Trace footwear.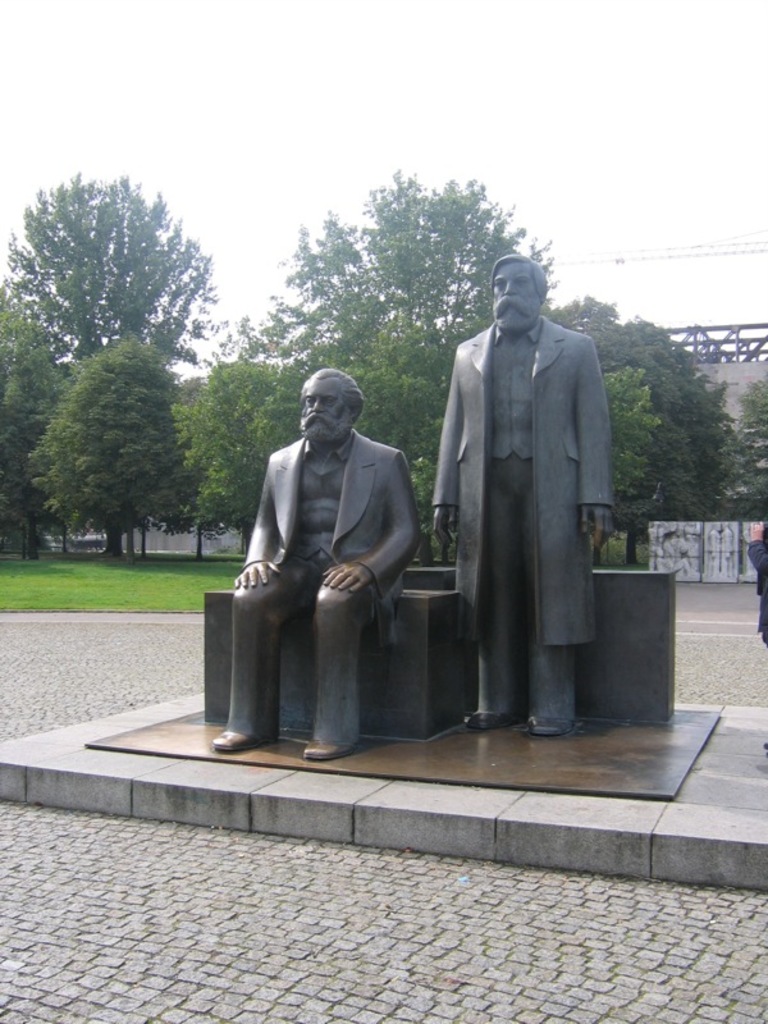
Traced to [x1=463, y1=710, x2=506, y2=732].
